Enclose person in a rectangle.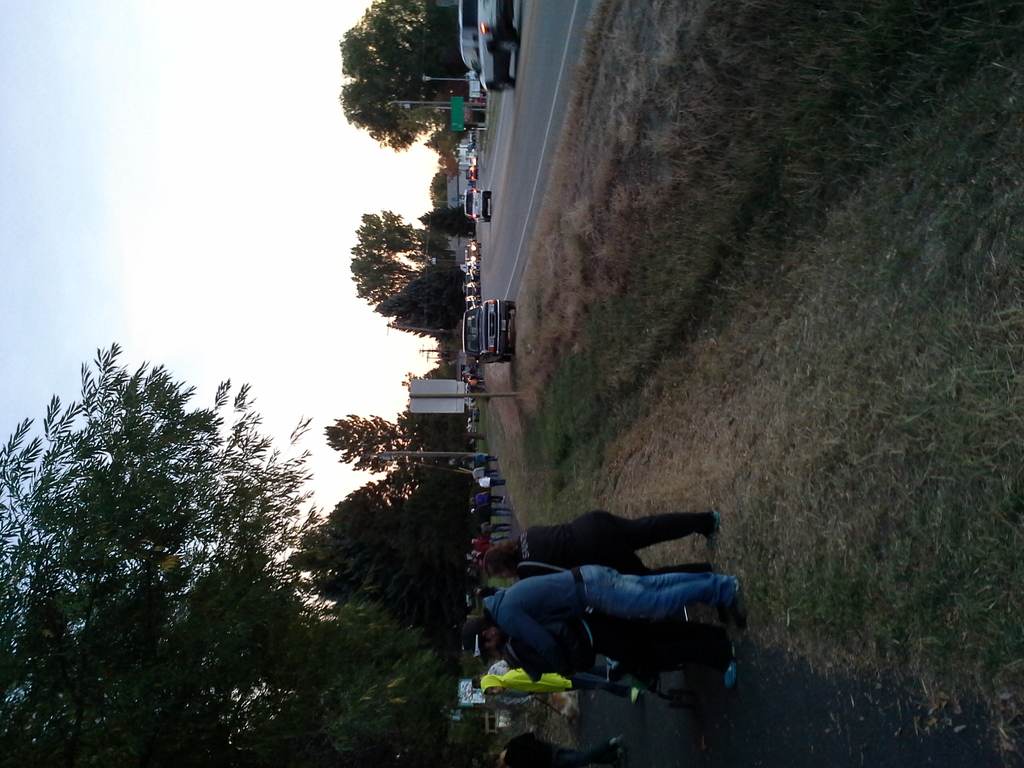
bbox(474, 474, 504, 484).
